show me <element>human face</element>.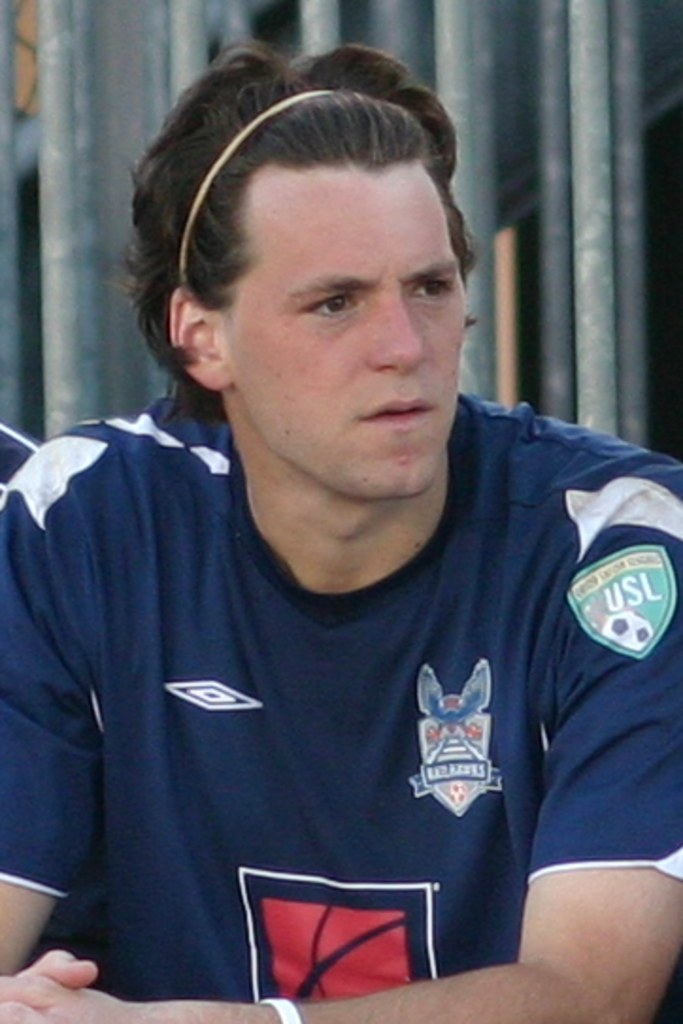
<element>human face</element> is here: bbox(219, 170, 470, 498).
